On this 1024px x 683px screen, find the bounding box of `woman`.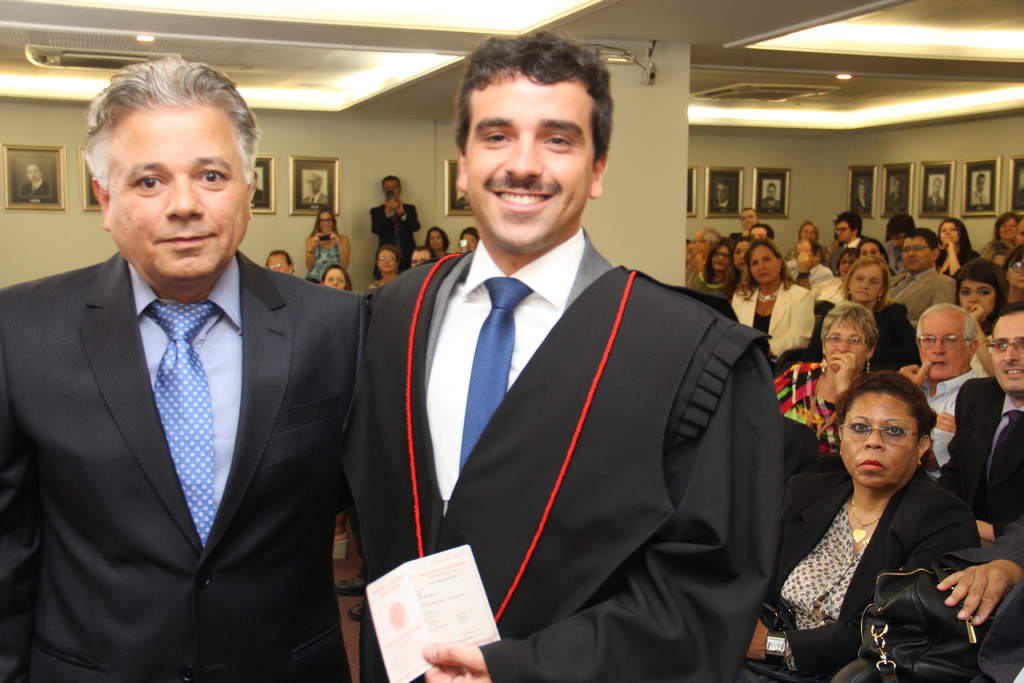
Bounding box: region(324, 263, 350, 296).
